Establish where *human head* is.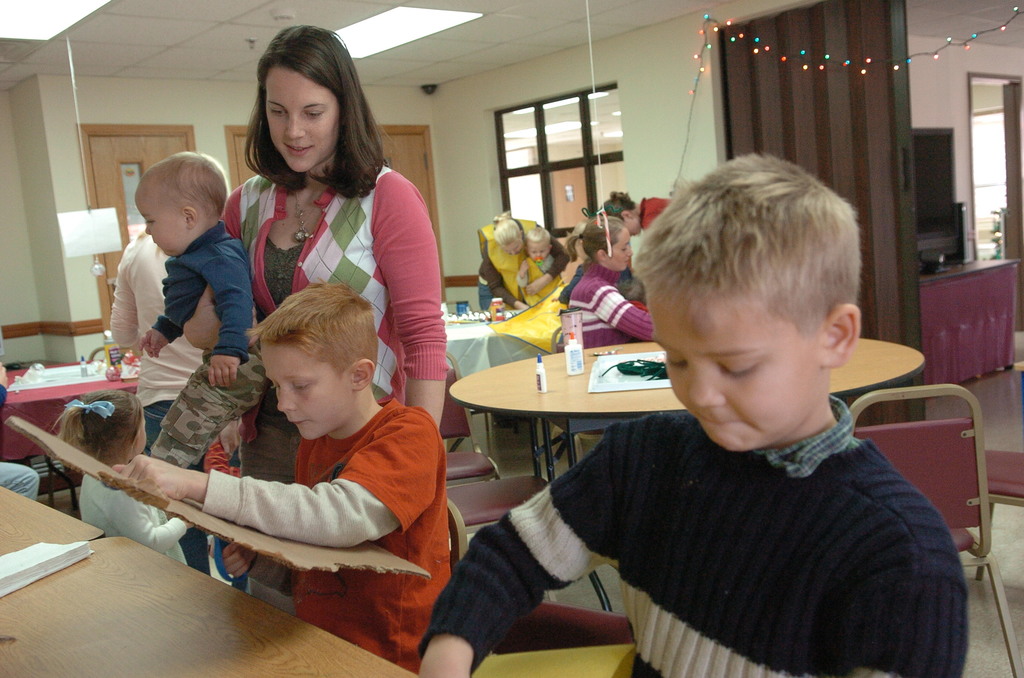
Established at left=600, top=188, right=639, bottom=232.
